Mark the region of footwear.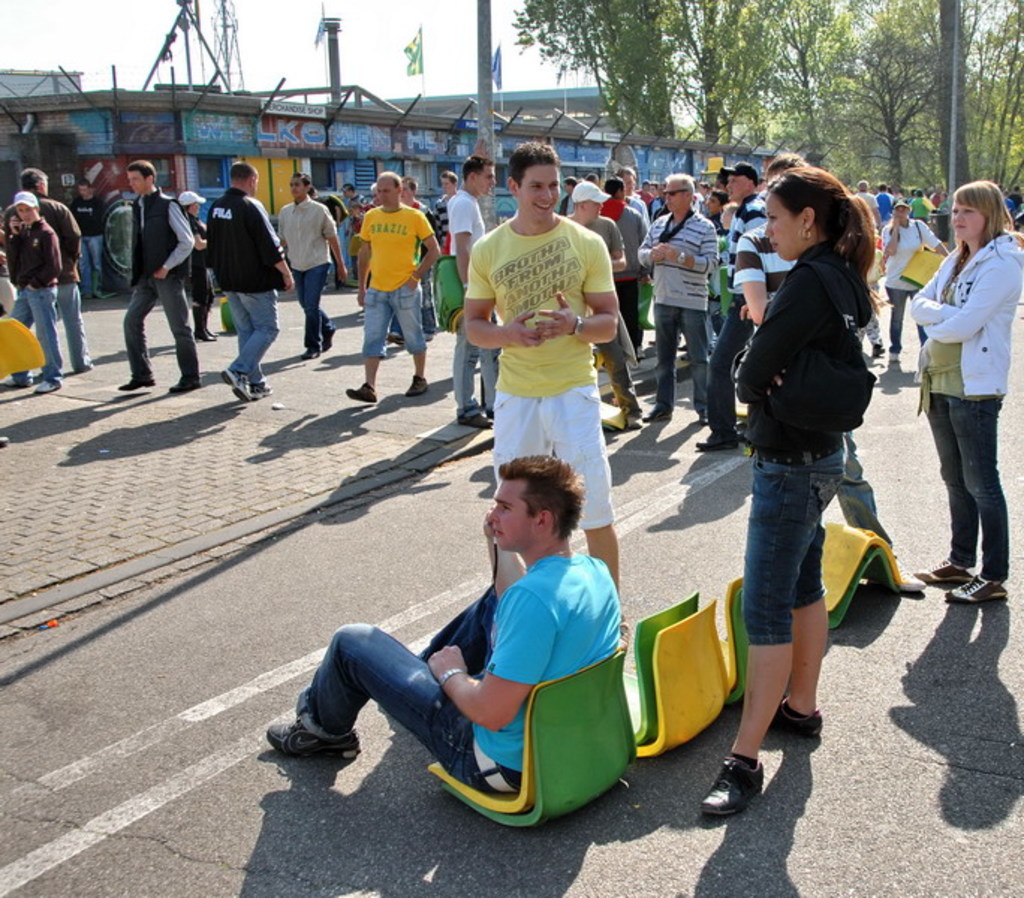
Region: (x1=696, y1=759, x2=764, y2=819).
